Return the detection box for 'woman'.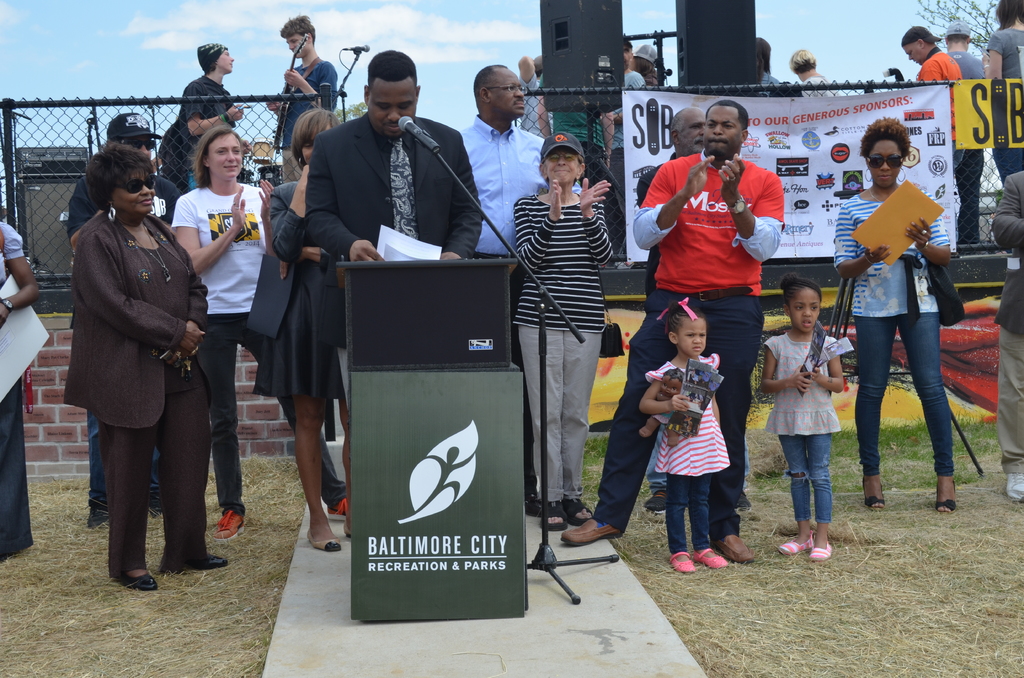
(left=265, top=104, right=346, bottom=557).
